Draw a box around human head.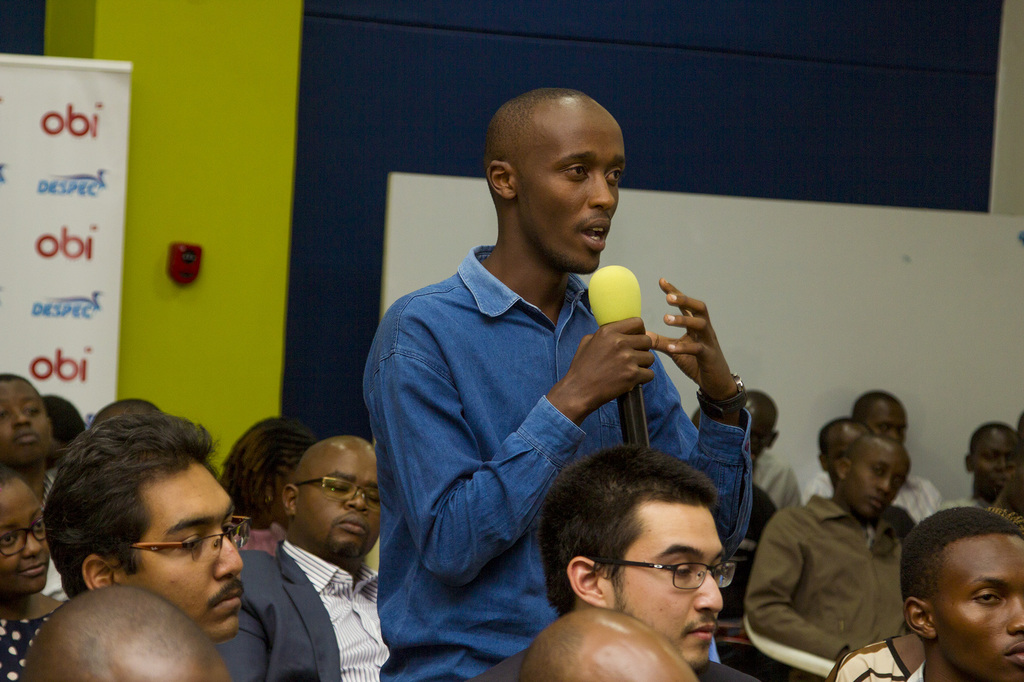
locate(961, 424, 1021, 499).
